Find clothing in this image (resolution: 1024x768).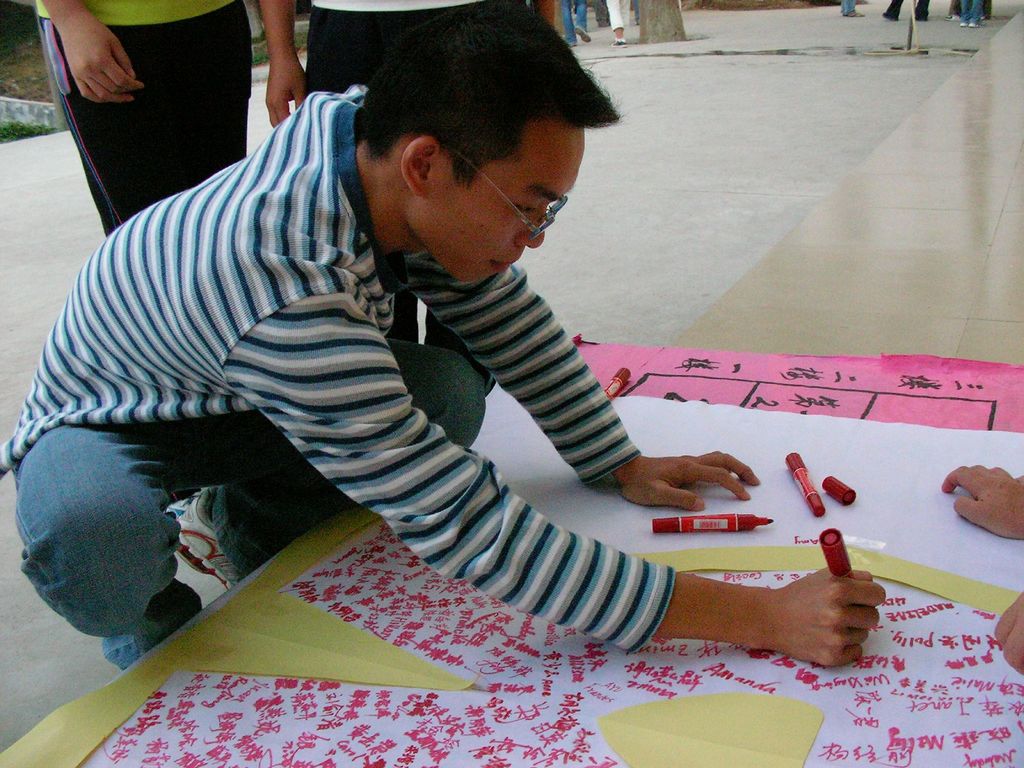
left=604, top=0, right=632, bottom=30.
